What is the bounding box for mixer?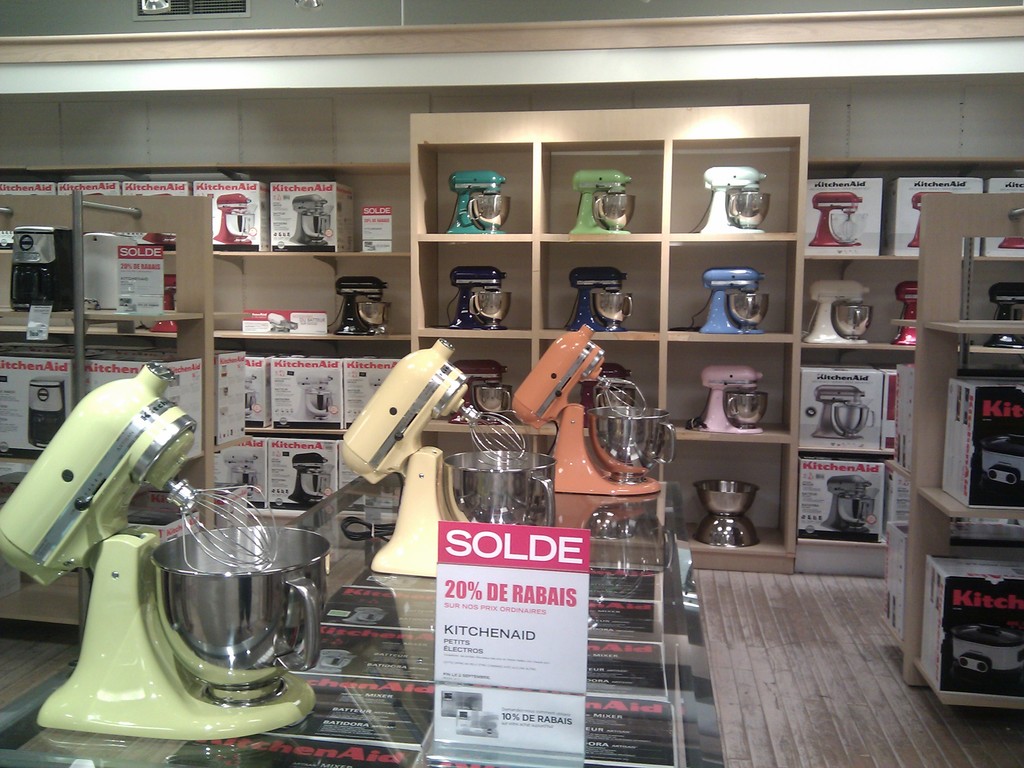
[x1=568, y1=170, x2=638, y2=238].
